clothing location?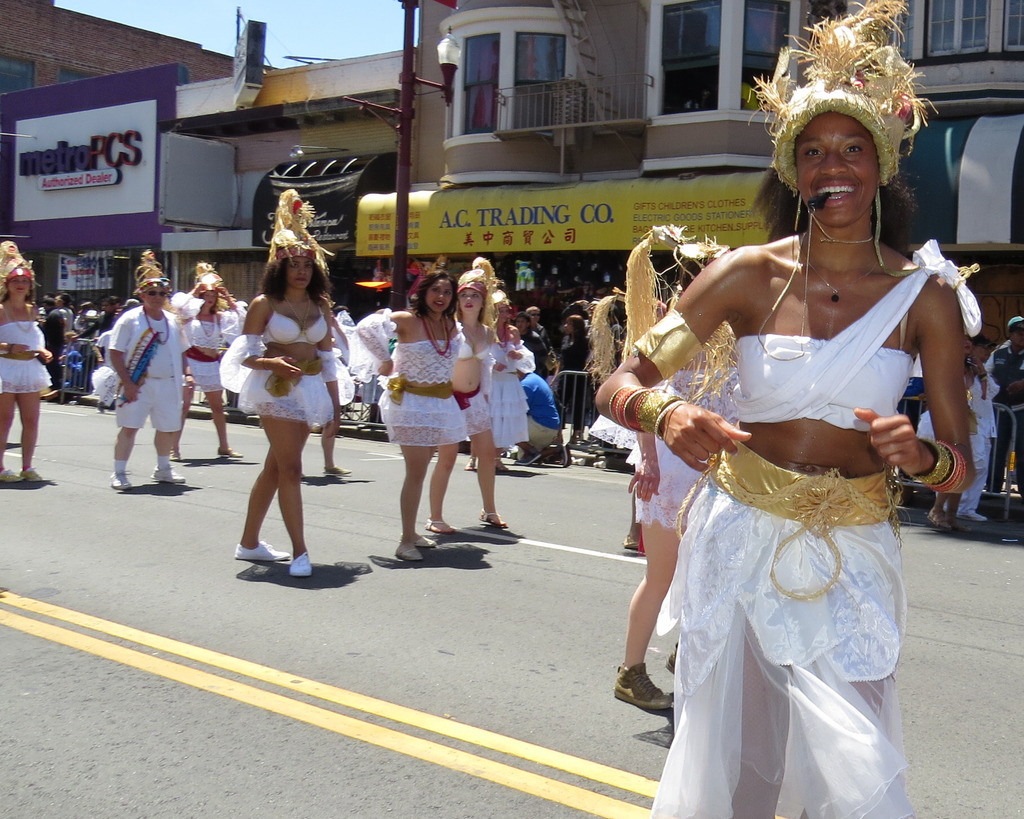
box(444, 311, 511, 454)
